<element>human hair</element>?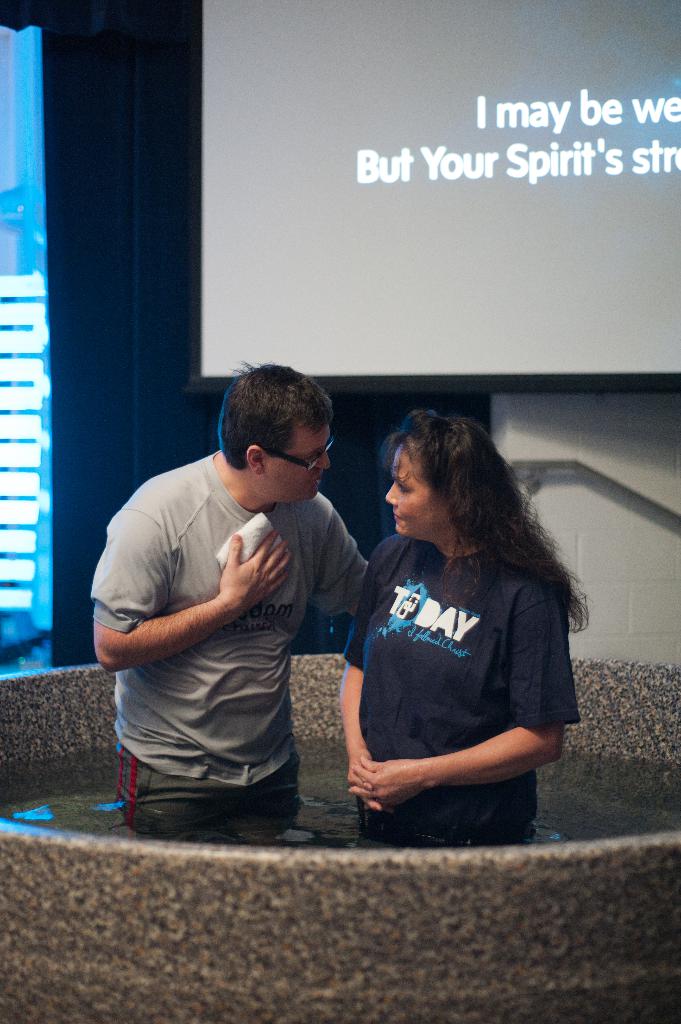
[left=219, top=356, right=336, bottom=480]
